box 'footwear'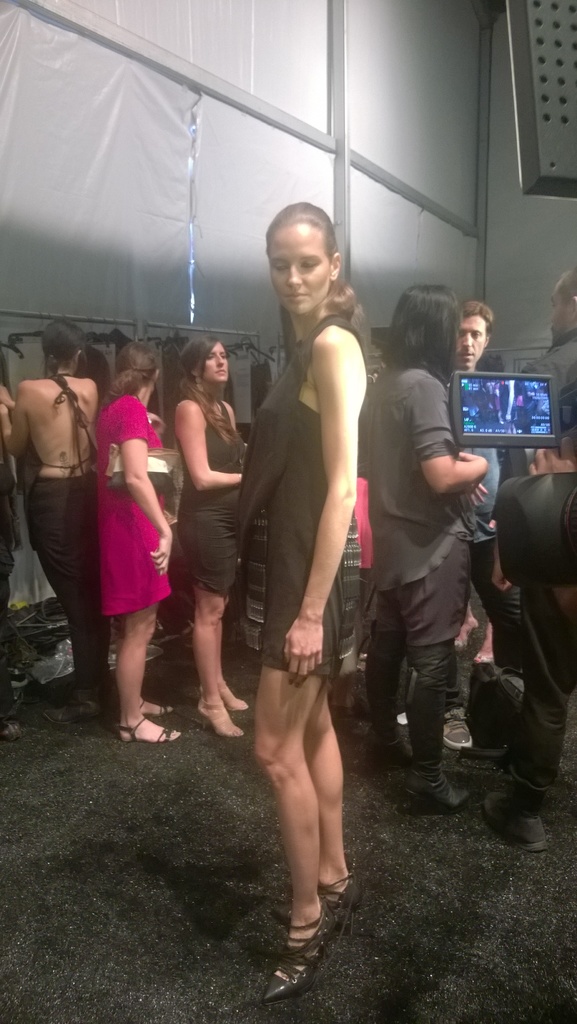
<region>316, 872, 362, 938</region>
